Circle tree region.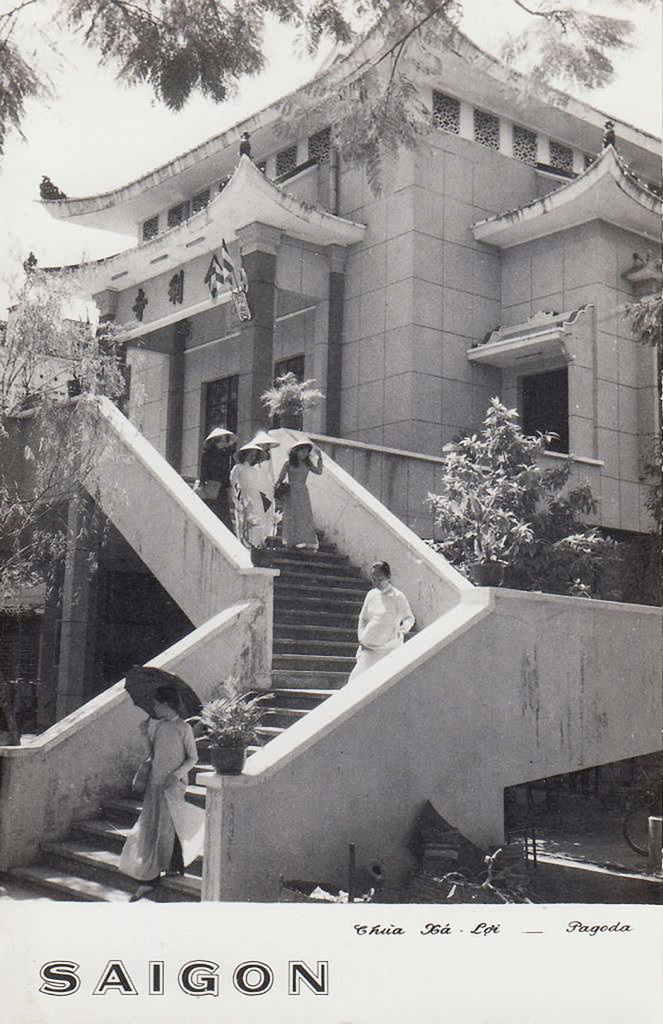
Region: pyautogui.locateOnScreen(419, 398, 623, 607).
